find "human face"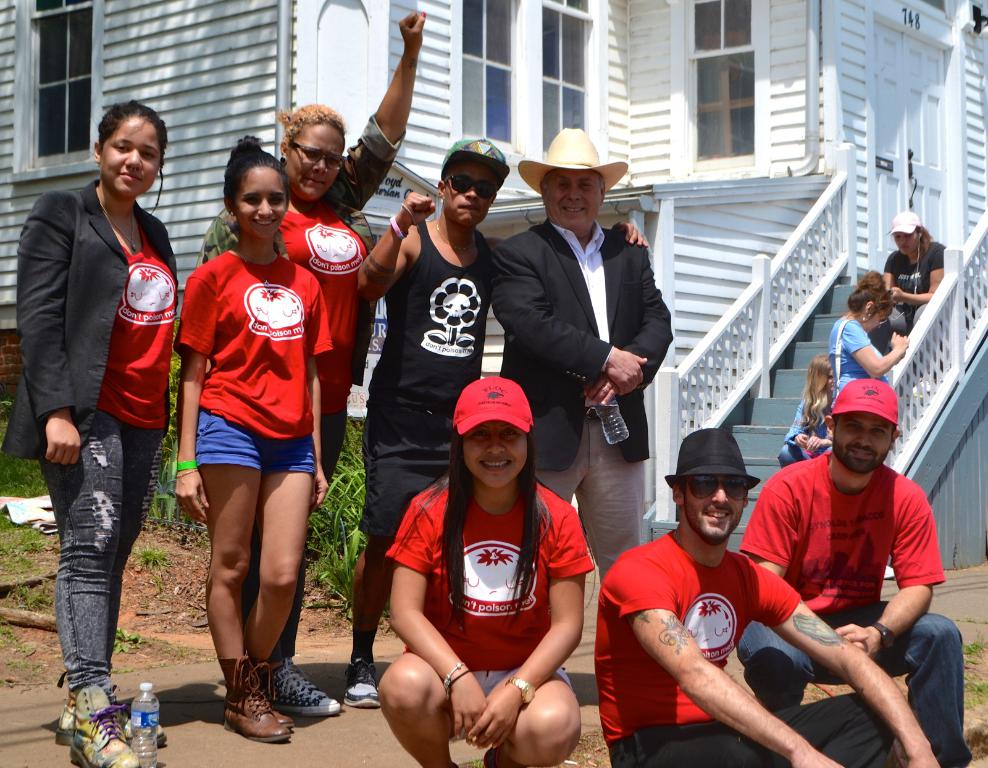
682/477/745/549
